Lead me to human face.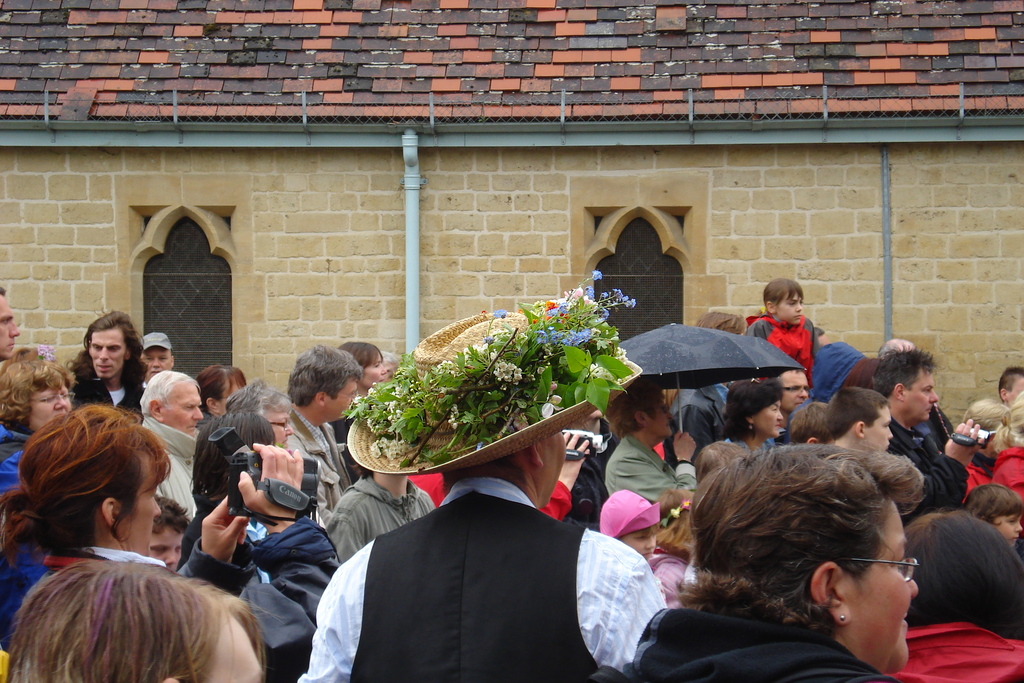
Lead to select_region(0, 293, 19, 360).
